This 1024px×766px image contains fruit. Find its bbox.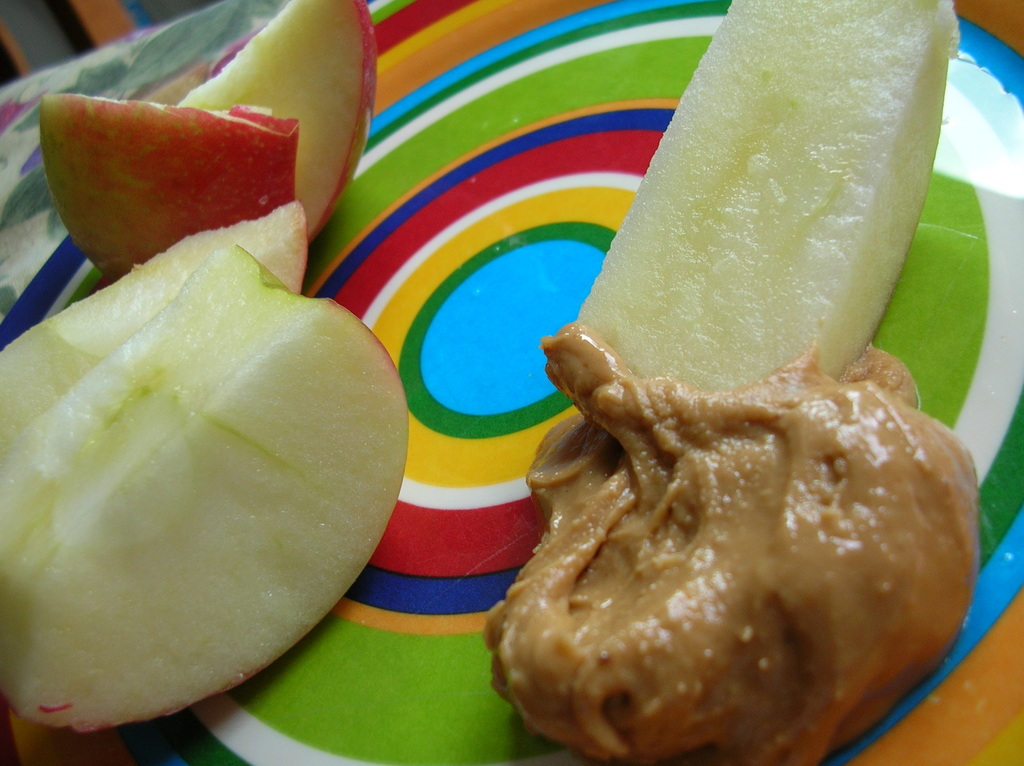
detection(570, 0, 962, 393).
